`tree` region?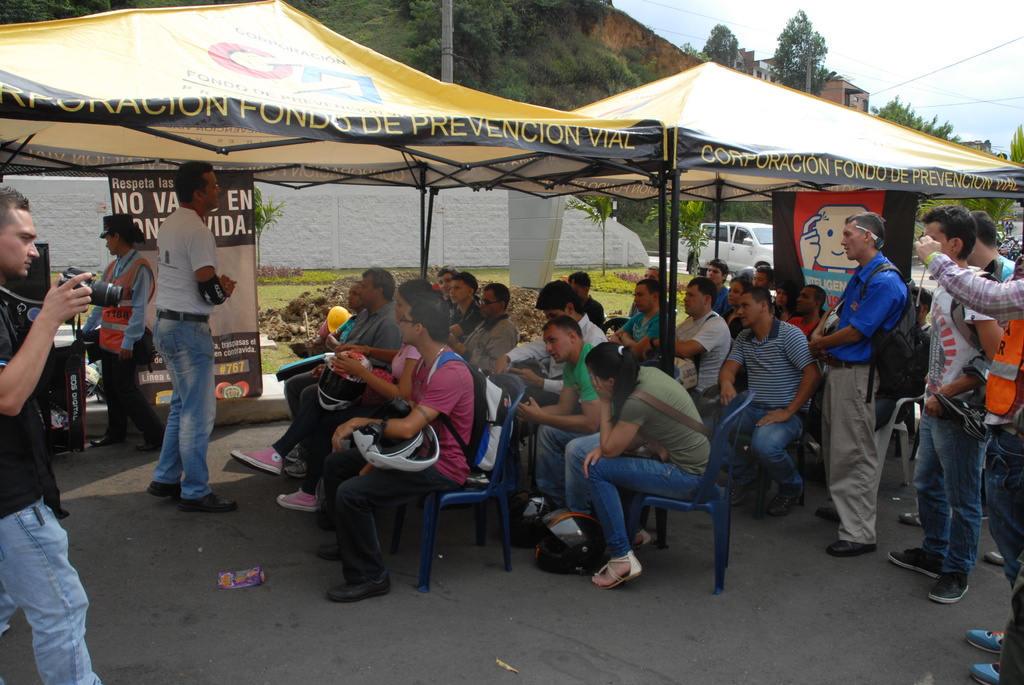
x1=768, y1=33, x2=833, y2=96
